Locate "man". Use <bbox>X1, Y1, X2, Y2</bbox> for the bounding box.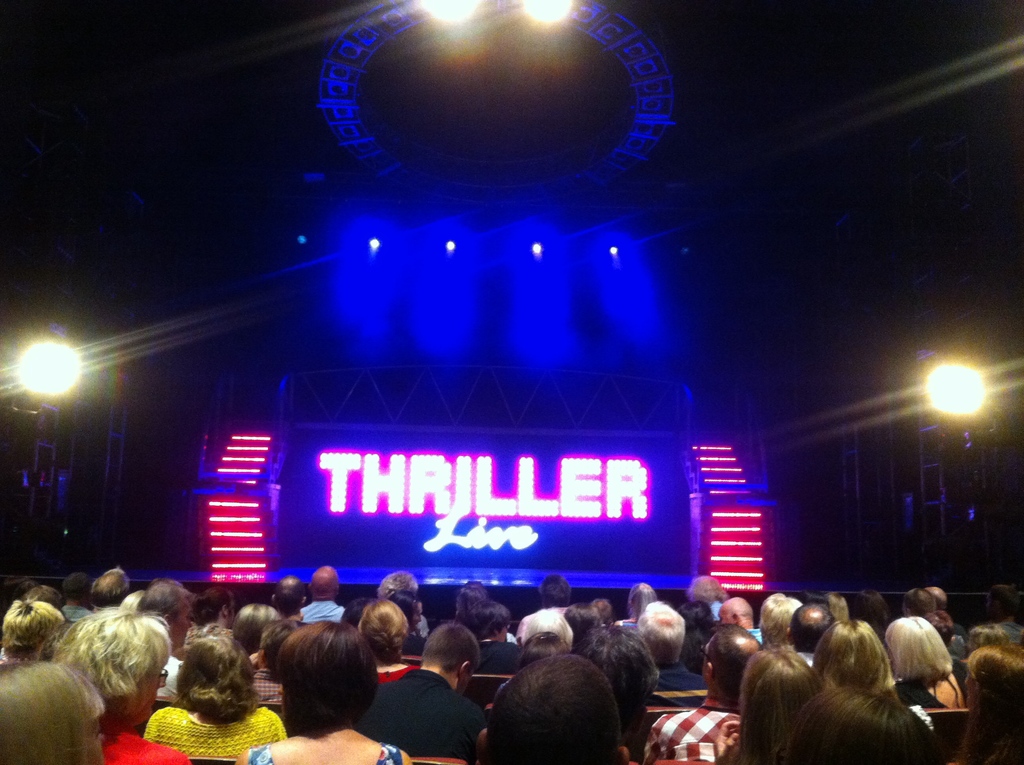
<bbox>759, 596, 804, 646</bbox>.
